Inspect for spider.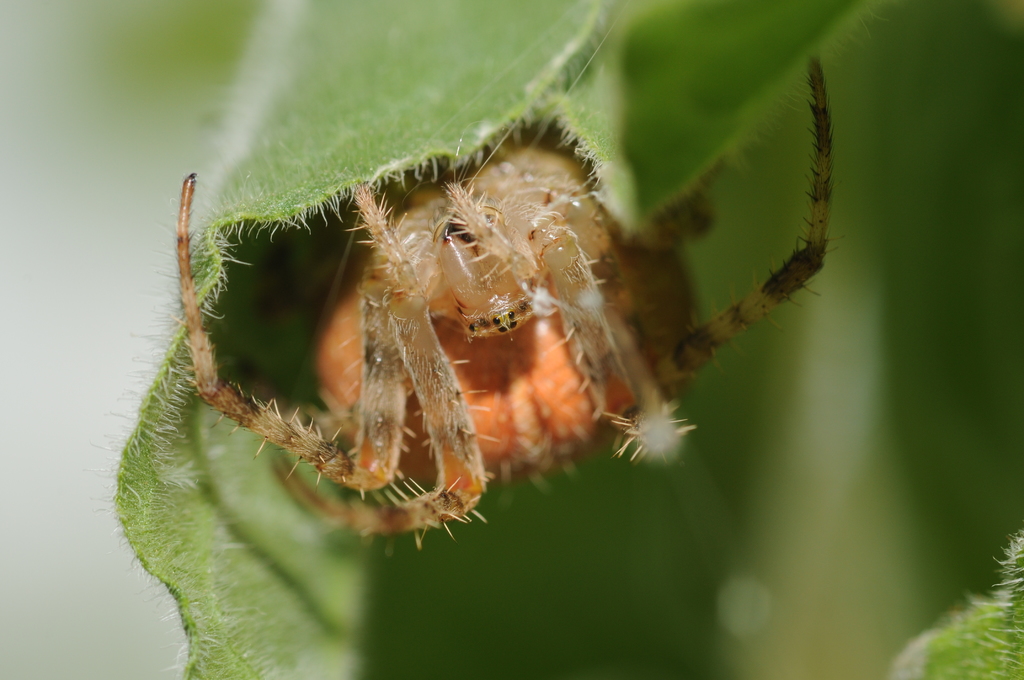
Inspection: <bbox>172, 45, 835, 553</bbox>.
